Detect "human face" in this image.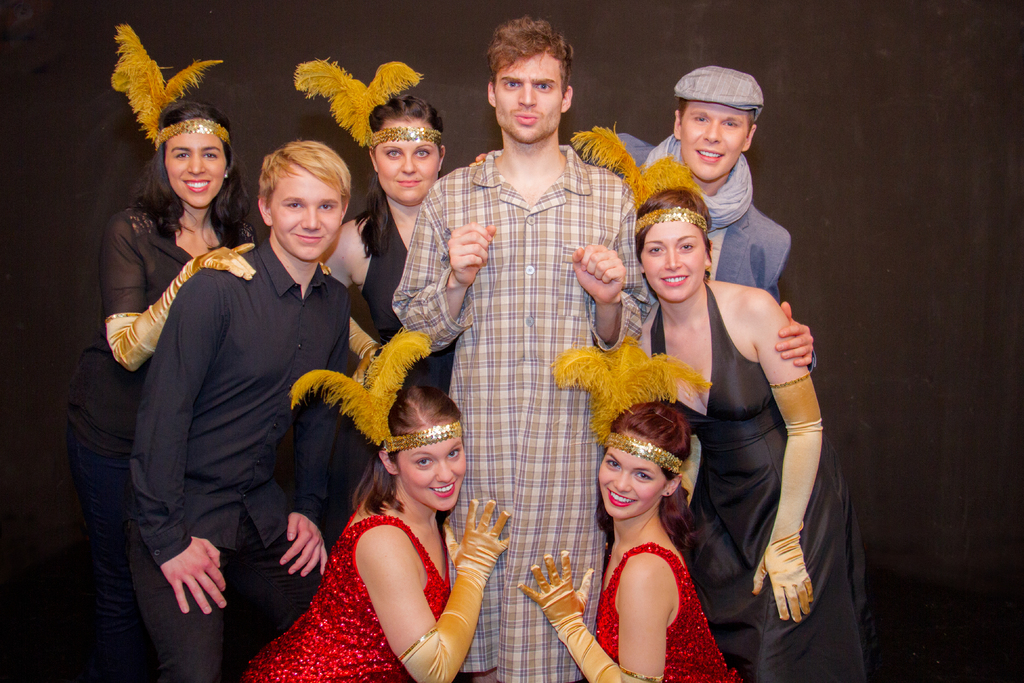
Detection: left=678, top=104, right=748, bottom=181.
